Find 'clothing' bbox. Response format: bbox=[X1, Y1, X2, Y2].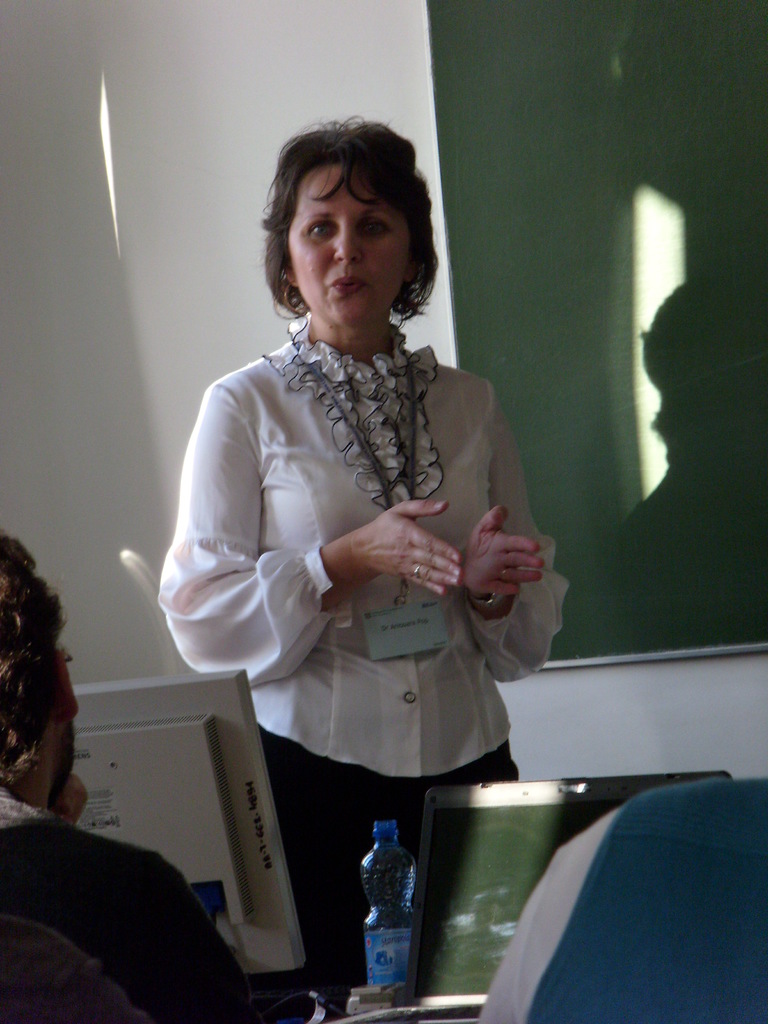
bbox=[17, 805, 262, 1016].
